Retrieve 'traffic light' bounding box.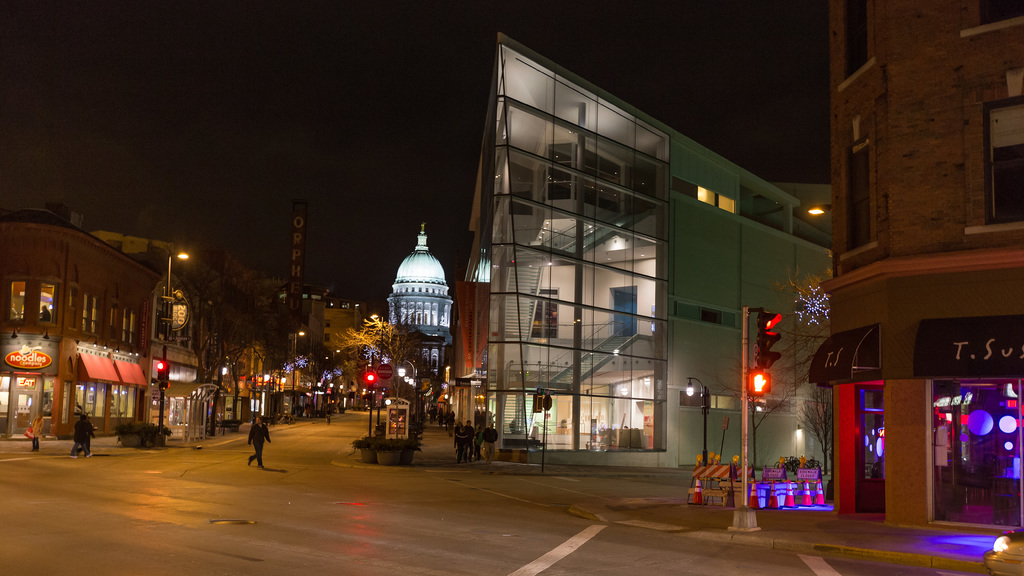
Bounding box: crop(748, 371, 771, 396).
